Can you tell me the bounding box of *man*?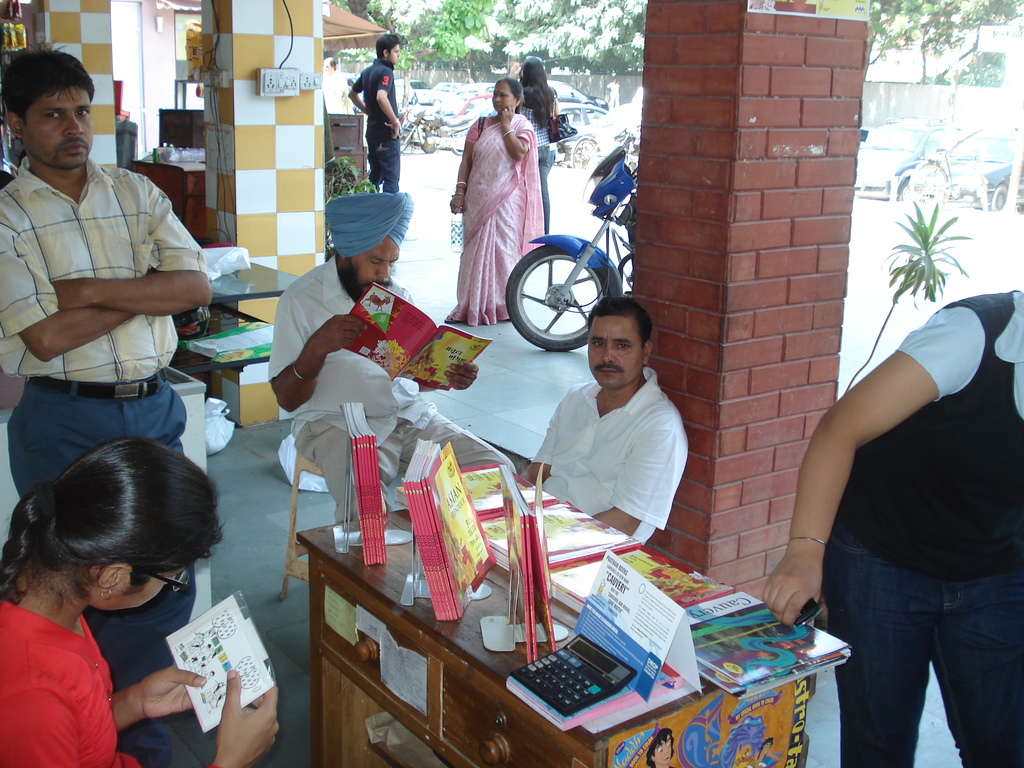
select_region(348, 35, 403, 196).
